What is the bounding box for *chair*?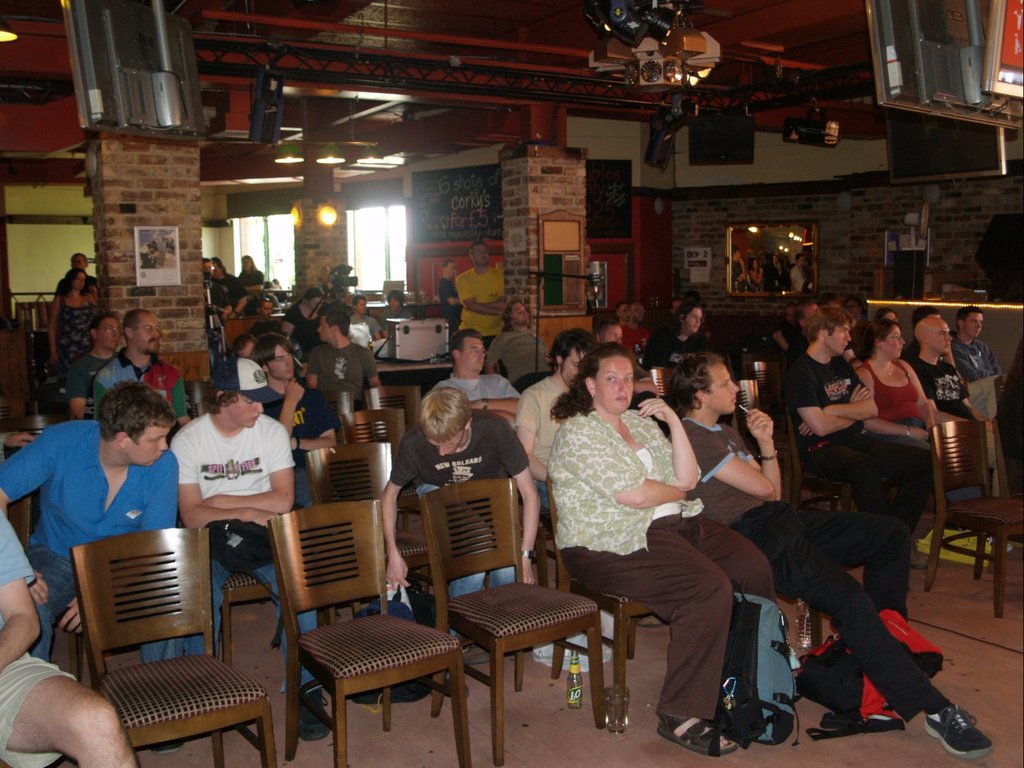
BBox(644, 366, 674, 410).
